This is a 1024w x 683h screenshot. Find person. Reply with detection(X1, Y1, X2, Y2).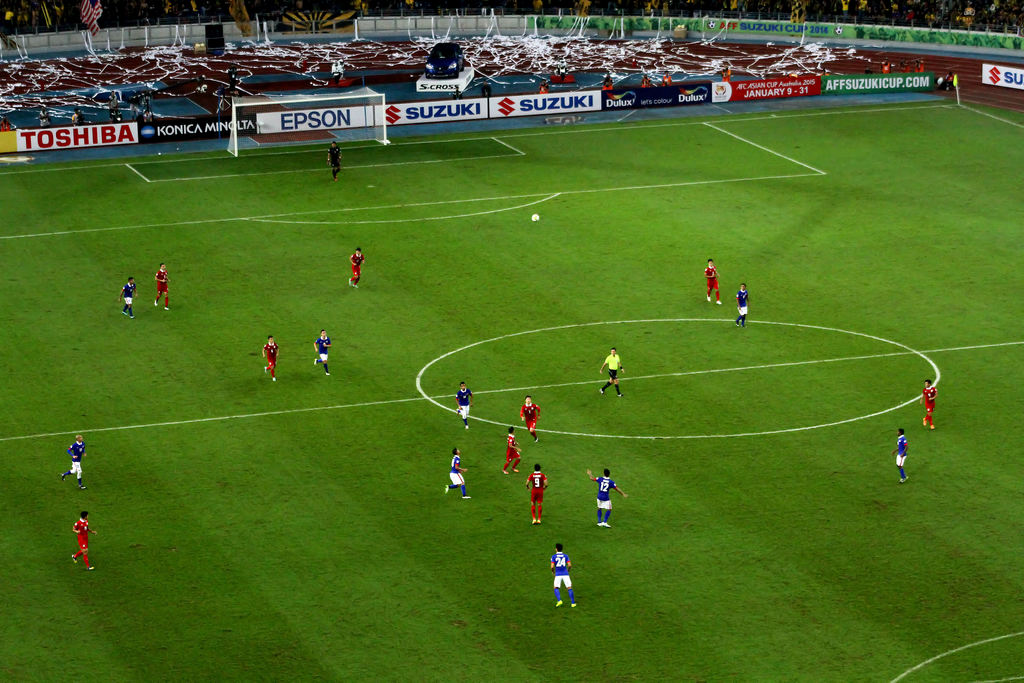
detection(920, 379, 937, 429).
